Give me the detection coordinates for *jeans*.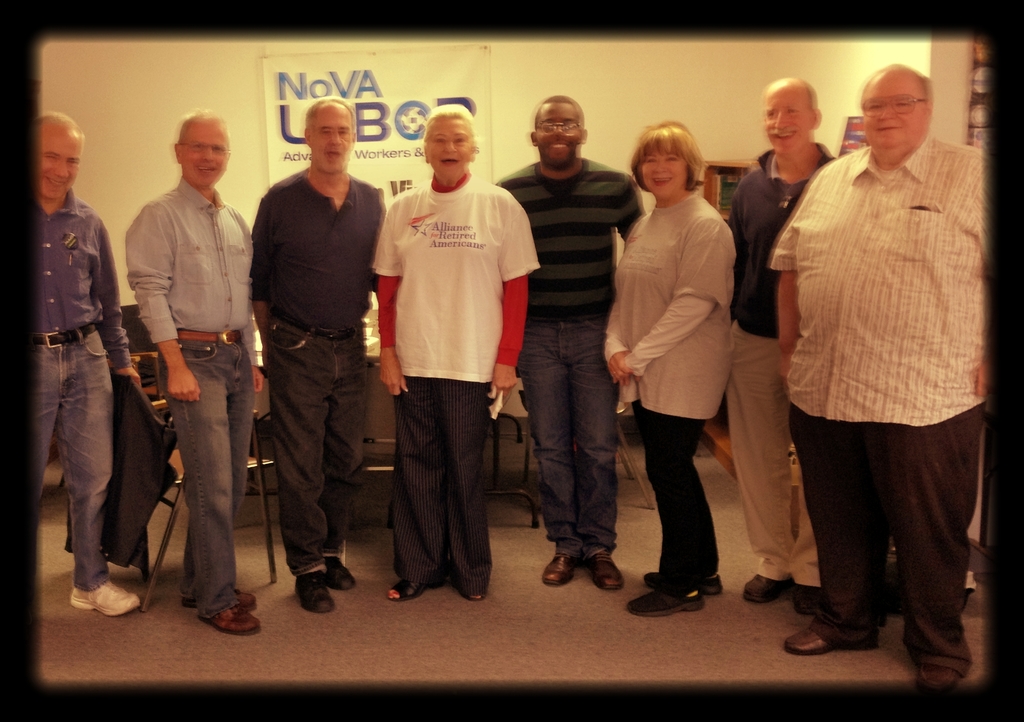
box=[519, 316, 618, 560].
